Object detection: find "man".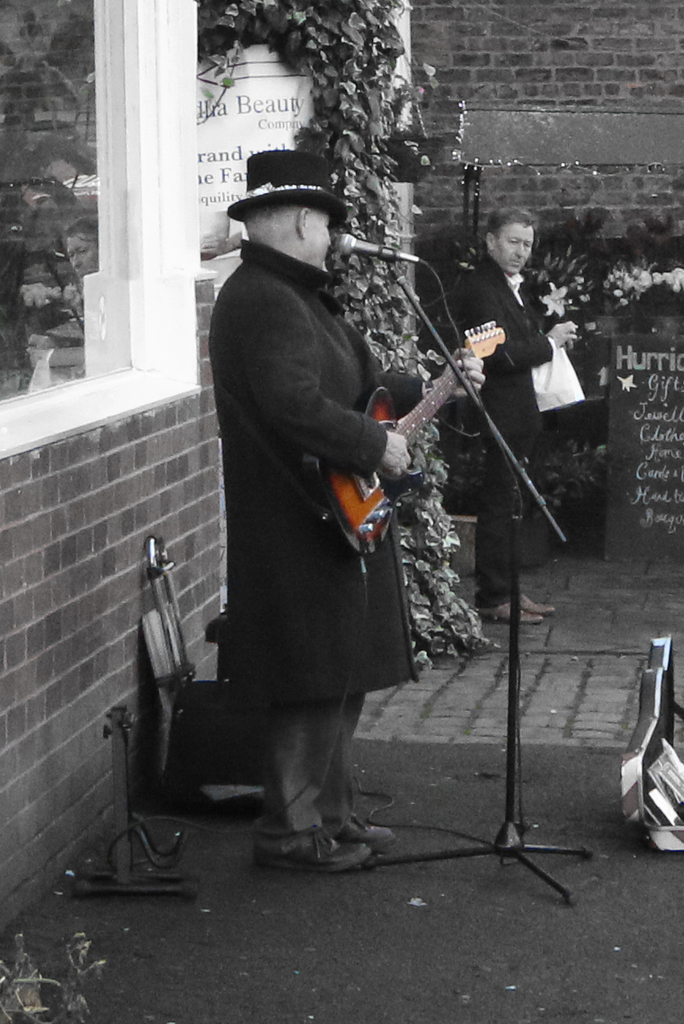
(445, 207, 584, 622).
